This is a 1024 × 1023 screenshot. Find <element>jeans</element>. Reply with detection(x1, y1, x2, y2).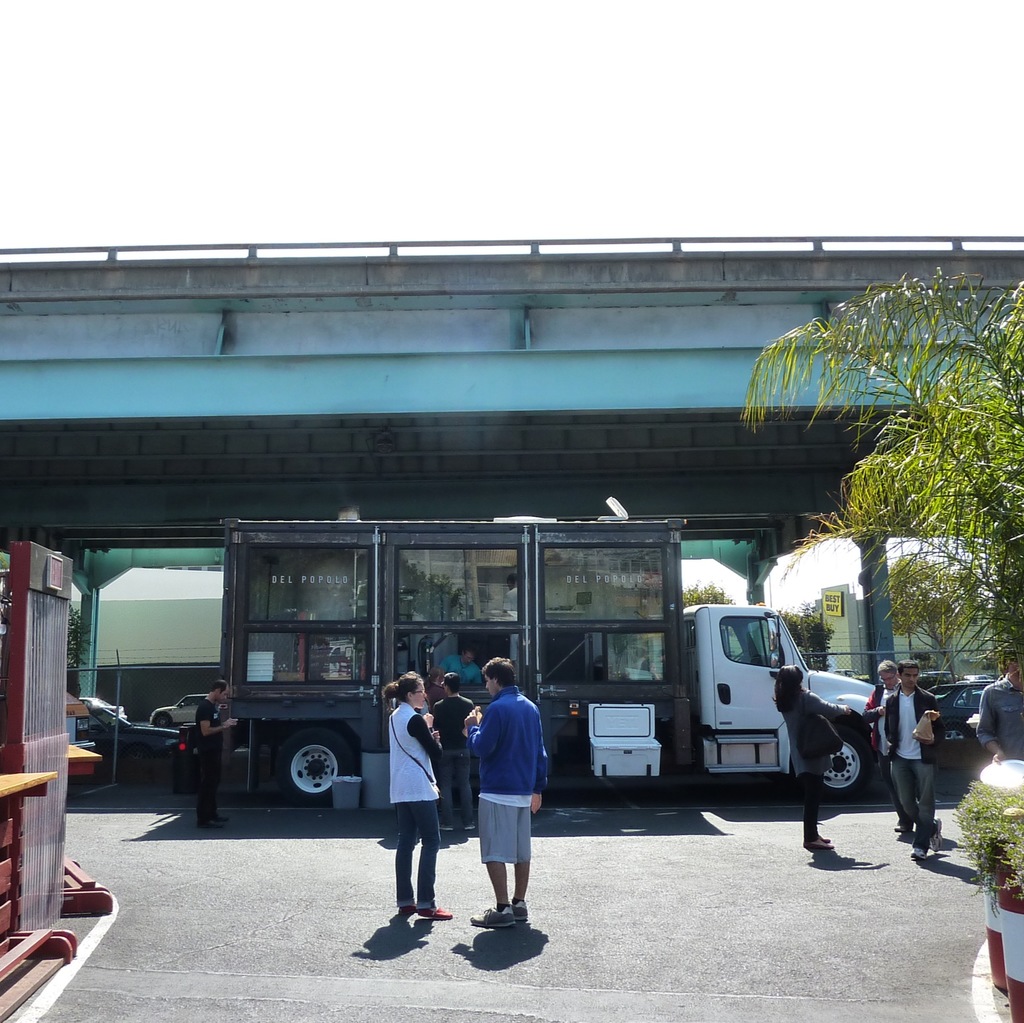
detection(396, 803, 445, 912).
